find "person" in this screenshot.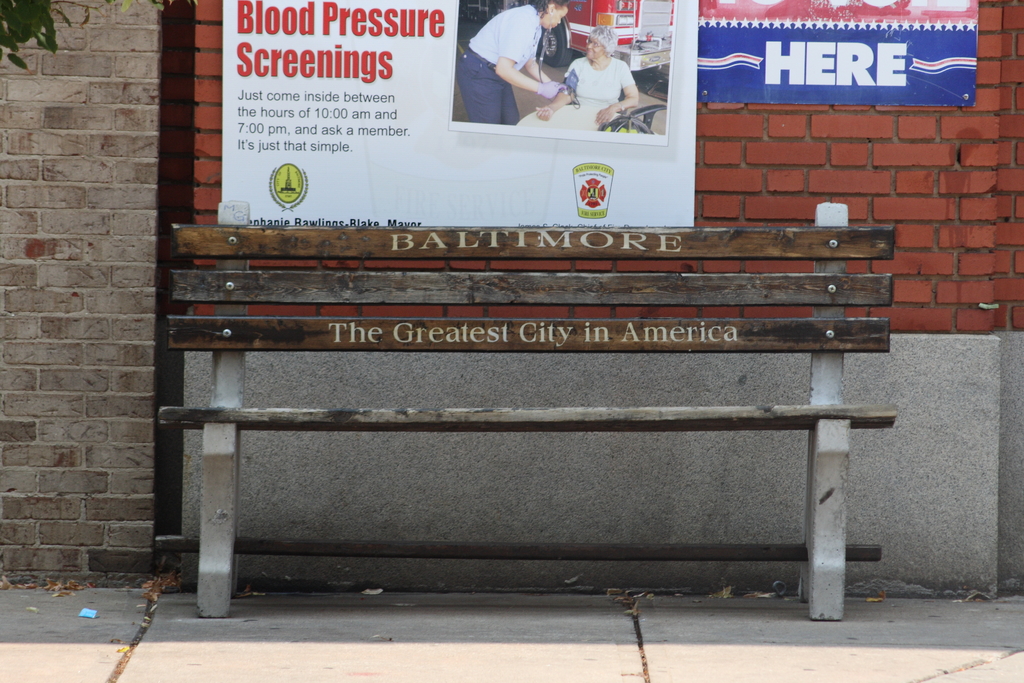
The bounding box for "person" is x1=535 y1=22 x2=640 y2=126.
